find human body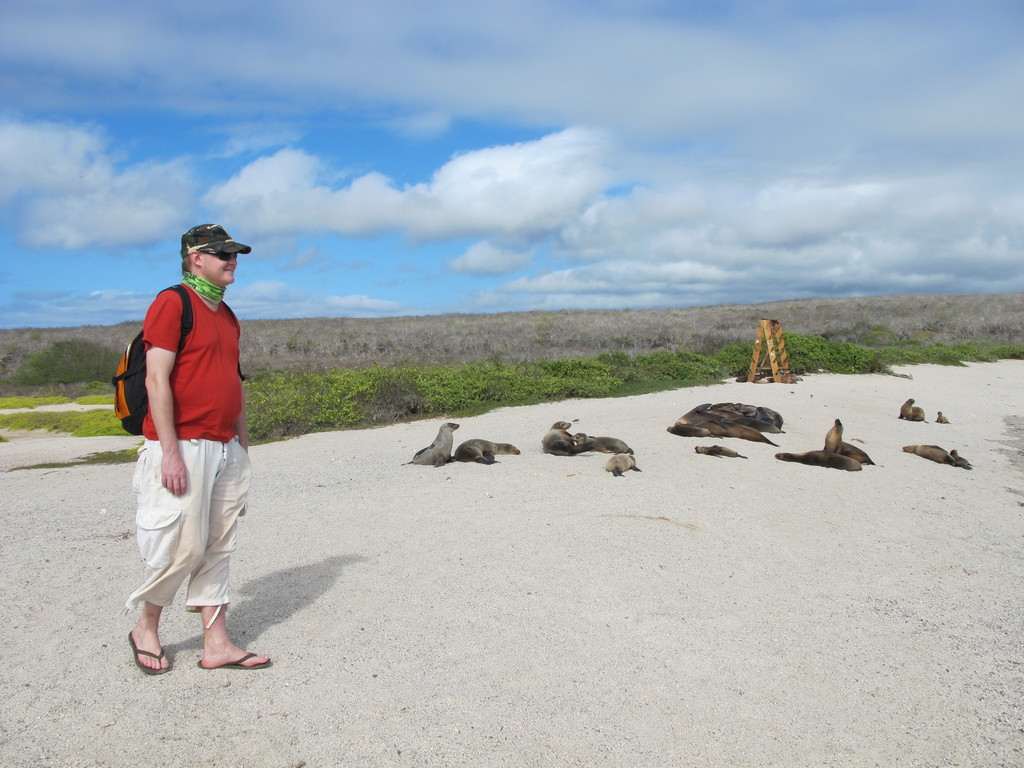
124:207:258:687
